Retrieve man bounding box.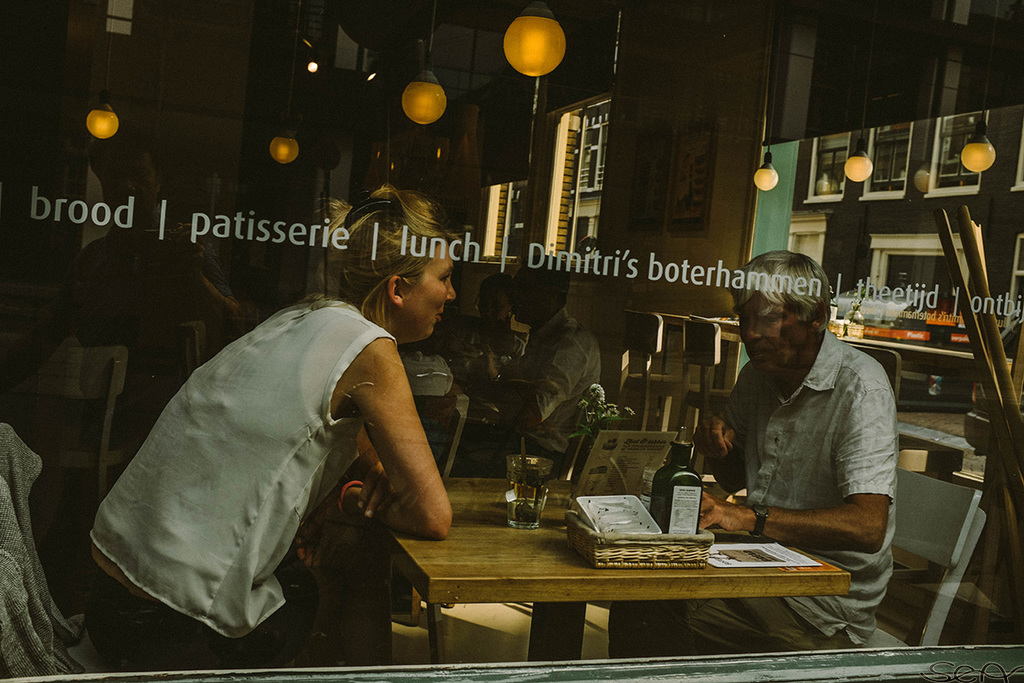
Bounding box: <region>444, 253, 608, 474</region>.
